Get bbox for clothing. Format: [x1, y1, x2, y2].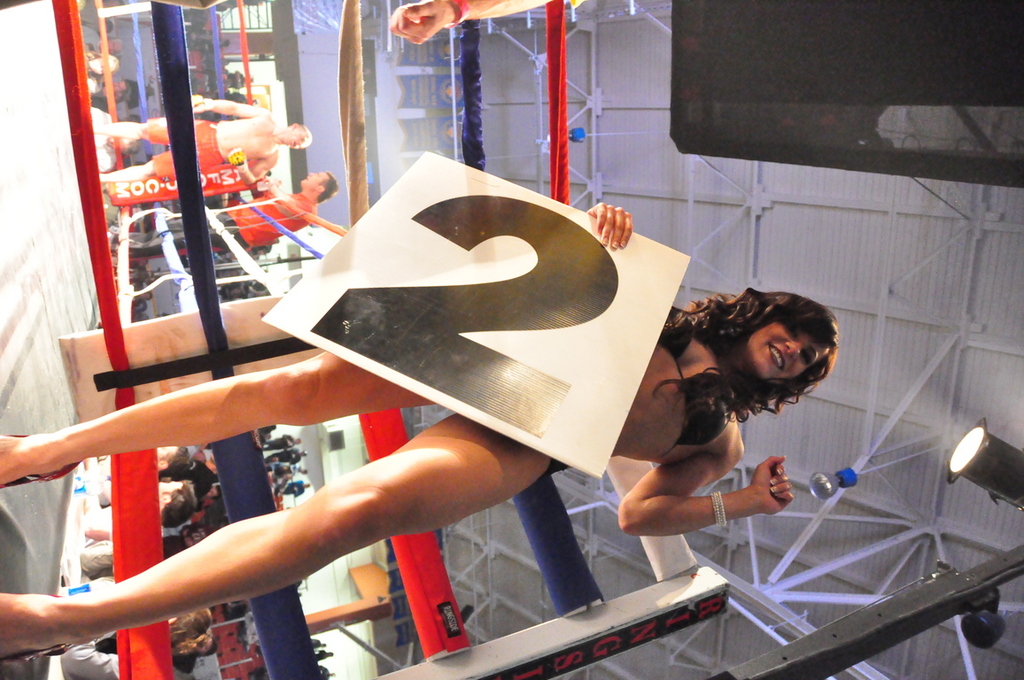
[141, 119, 226, 186].
